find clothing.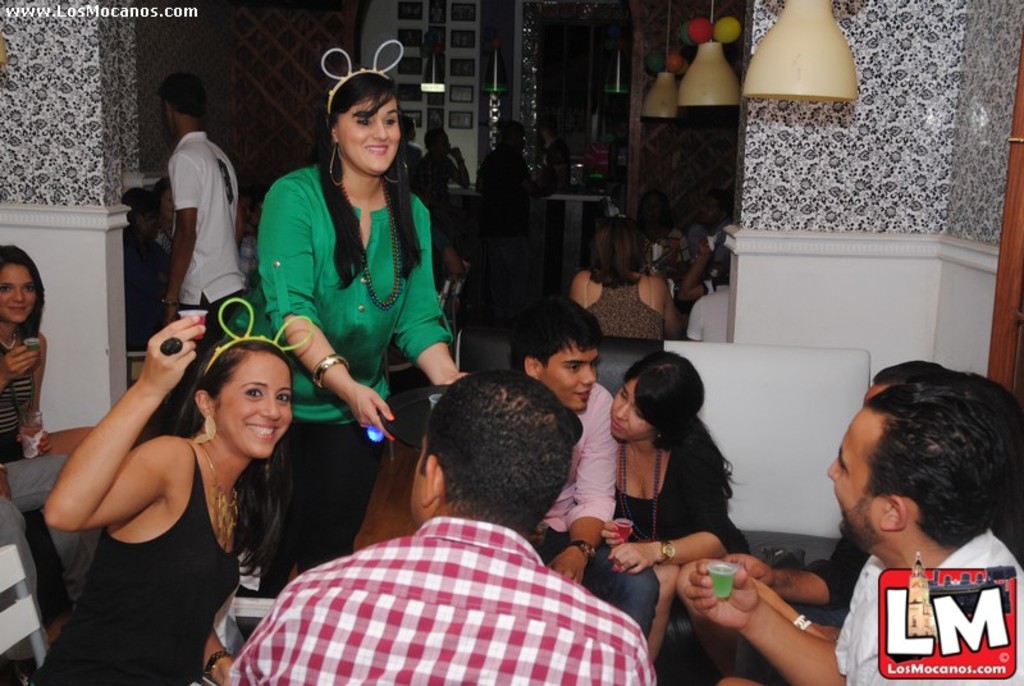
bbox=(166, 131, 250, 407).
